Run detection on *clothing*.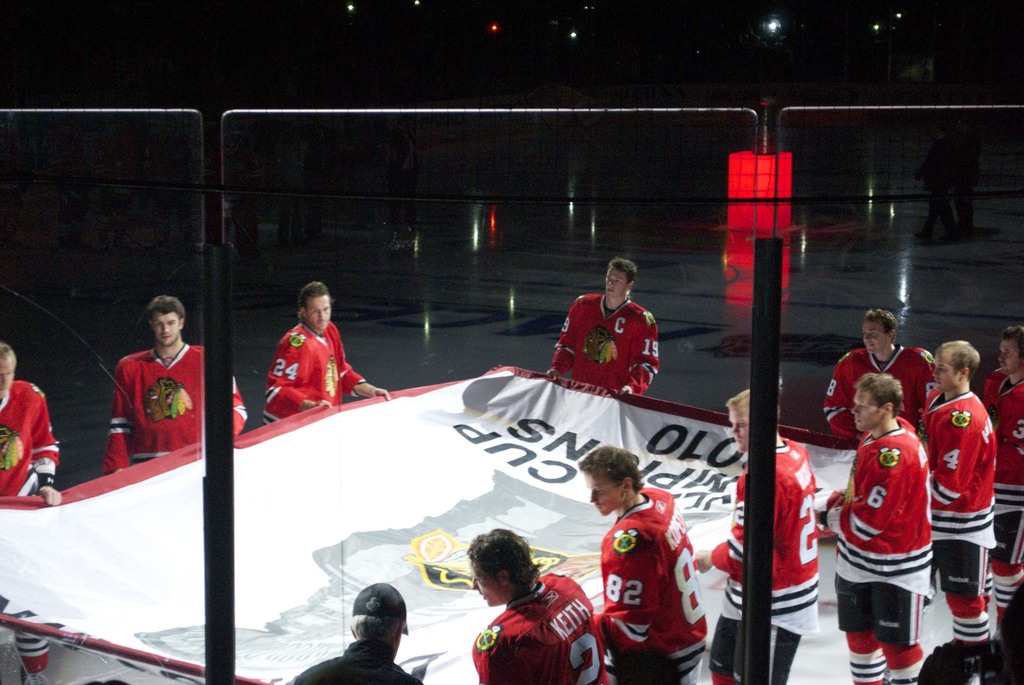
Result: left=265, top=320, right=365, bottom=428.
